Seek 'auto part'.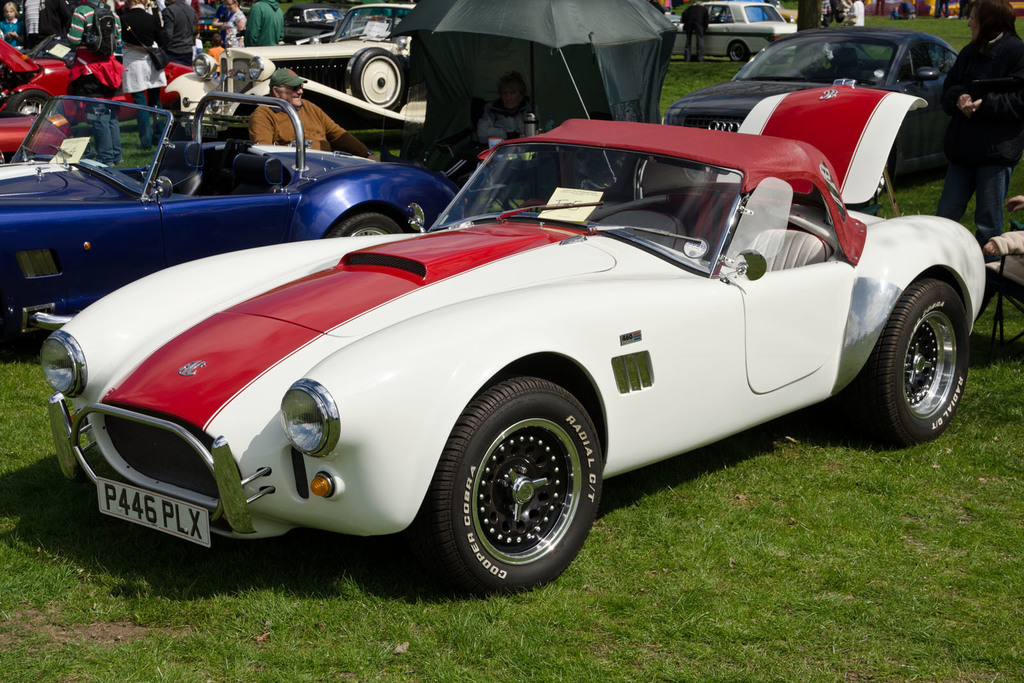
pyautogui.locateOnScreen(270, 385, 343, 474).
